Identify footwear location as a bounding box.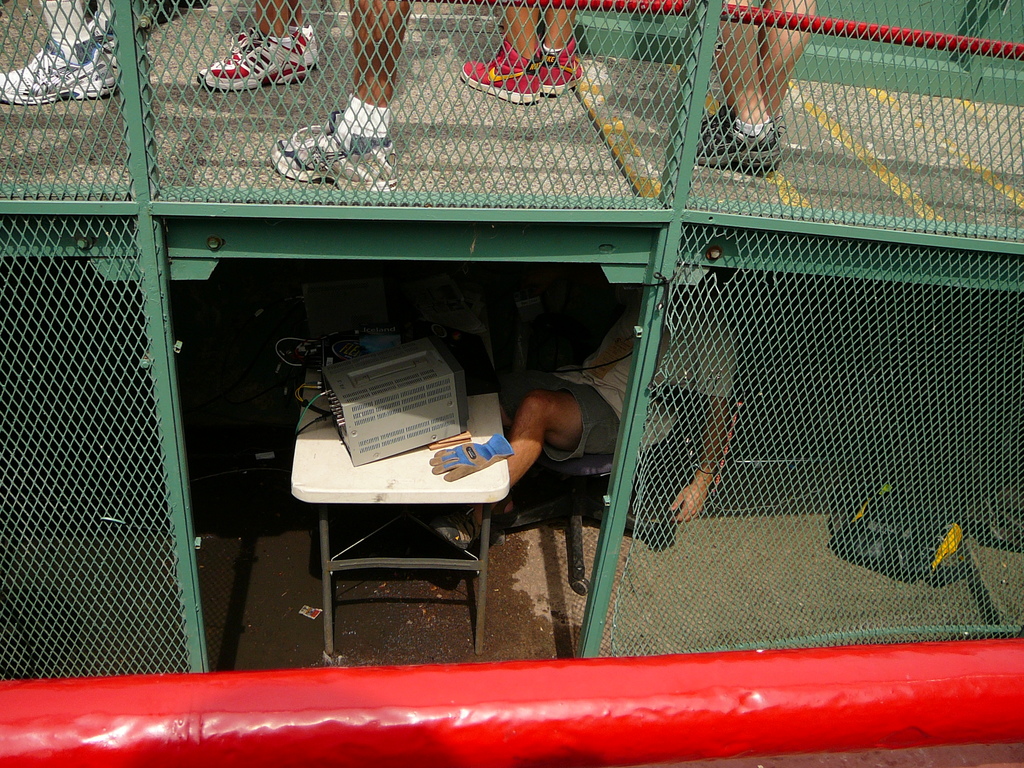
(left=701, top=106, right=781, bottom=177).
